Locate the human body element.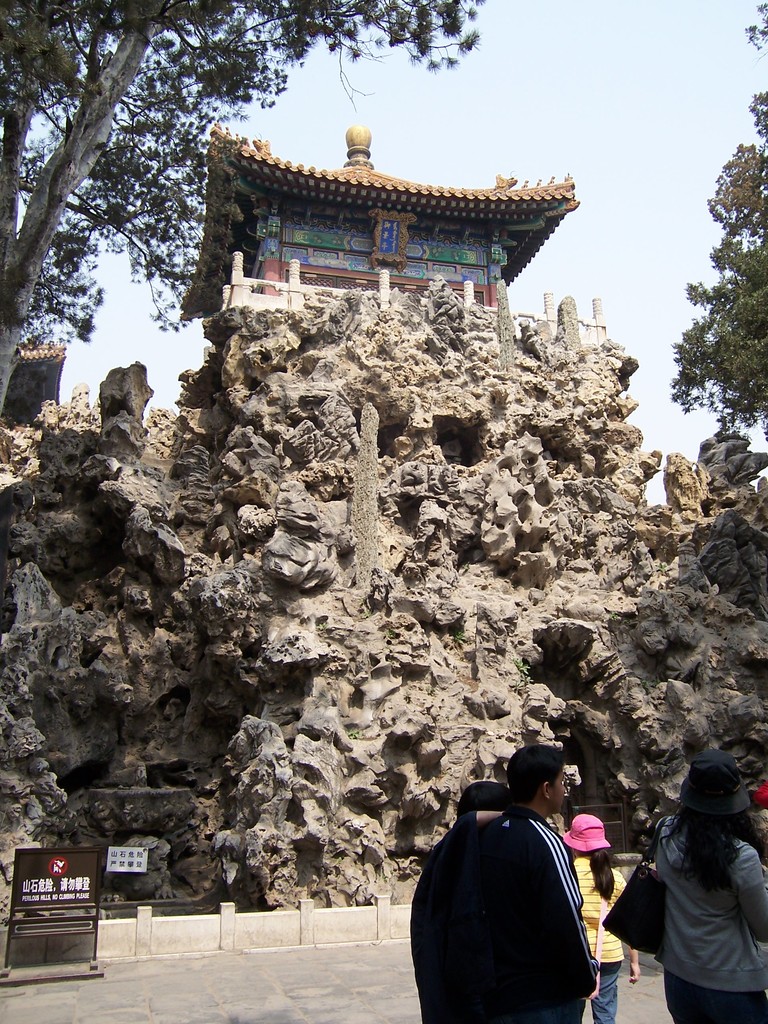
Element bbox: {"left": 403, "top": 817, "right": 515, "bottom": 1022}.
